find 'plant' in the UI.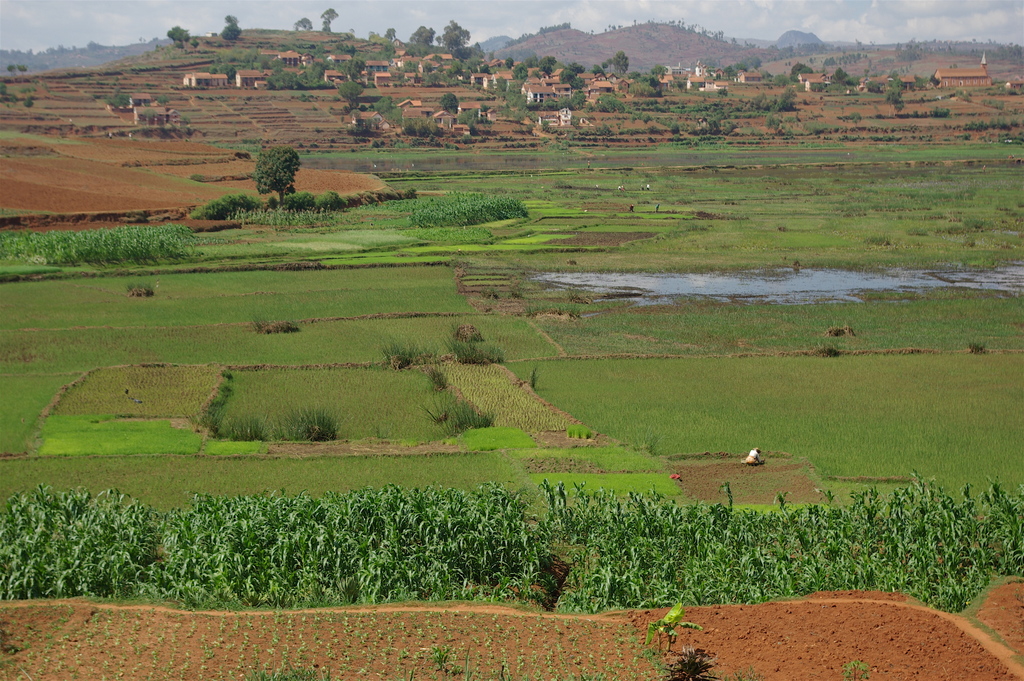
UI element at box=[843, 656, 873, 680].
